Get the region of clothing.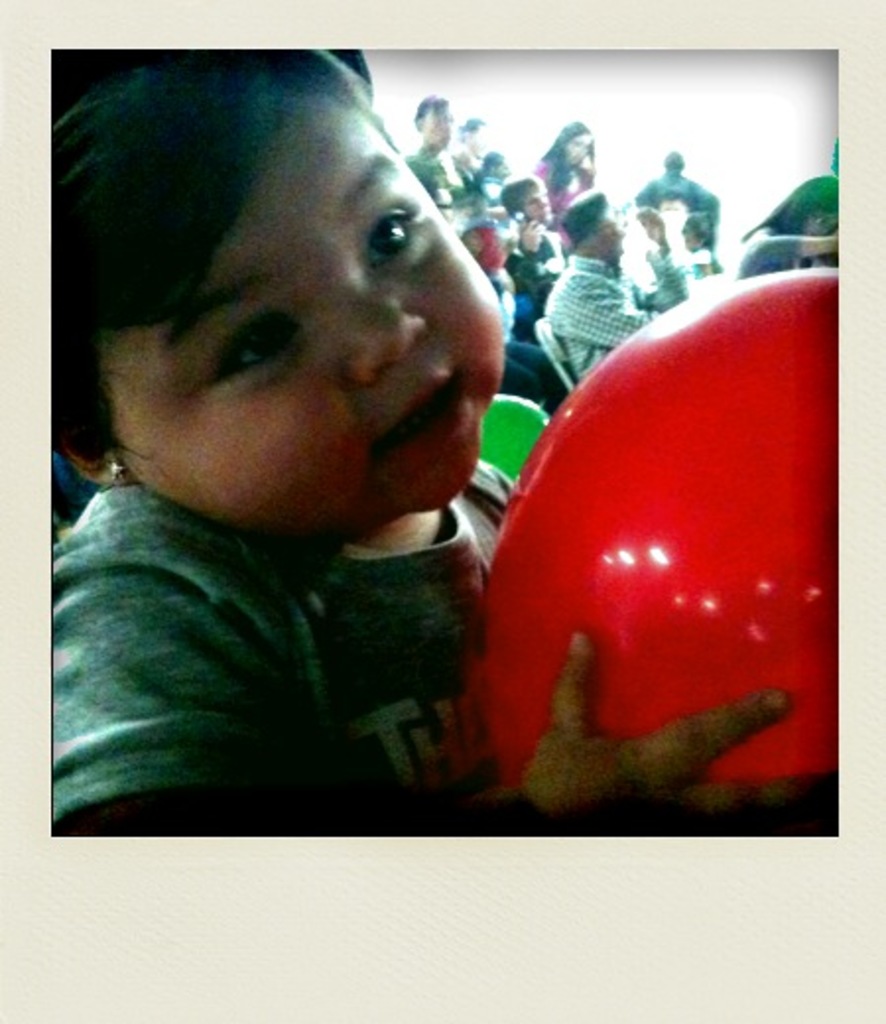
l=35, t=380, r=549, b=847.
